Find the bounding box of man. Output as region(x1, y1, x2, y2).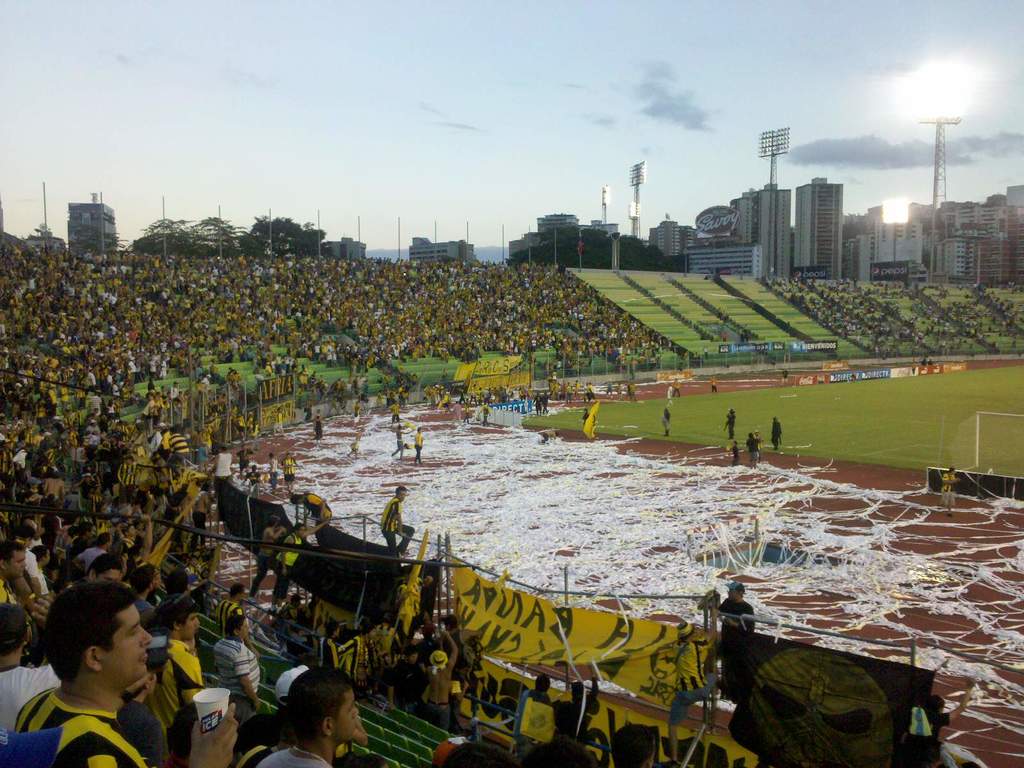
region(380, 488, 413, 562).
